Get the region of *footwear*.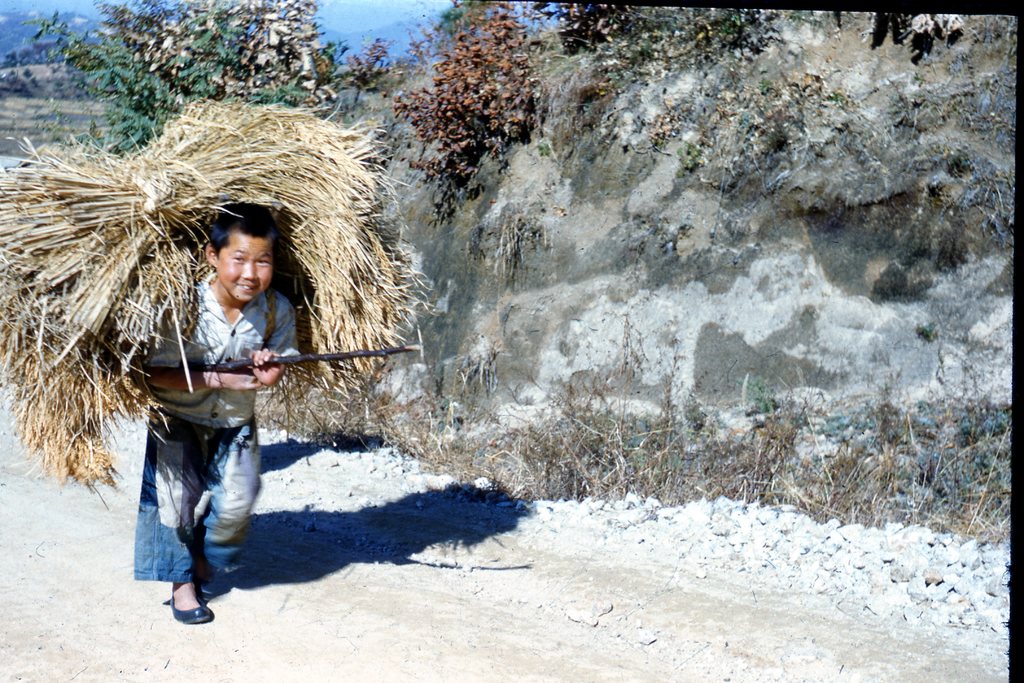
(194, 562, 229, 593).
